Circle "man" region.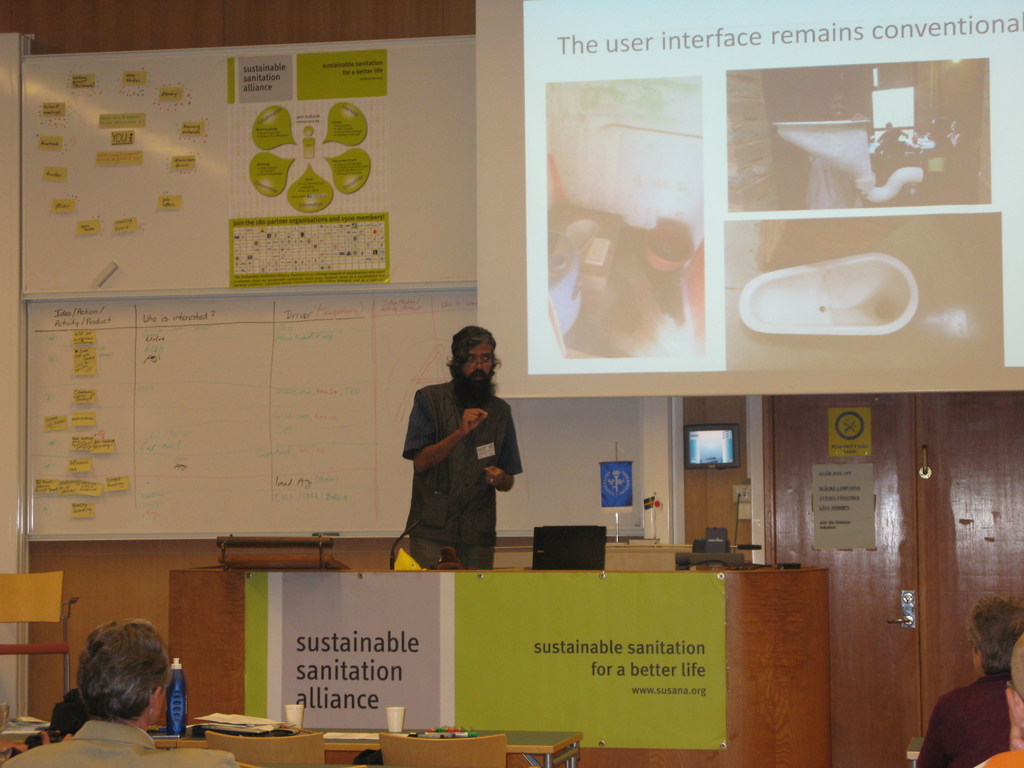
Region: x1=0 y1=618 x2=239 y2=767.
